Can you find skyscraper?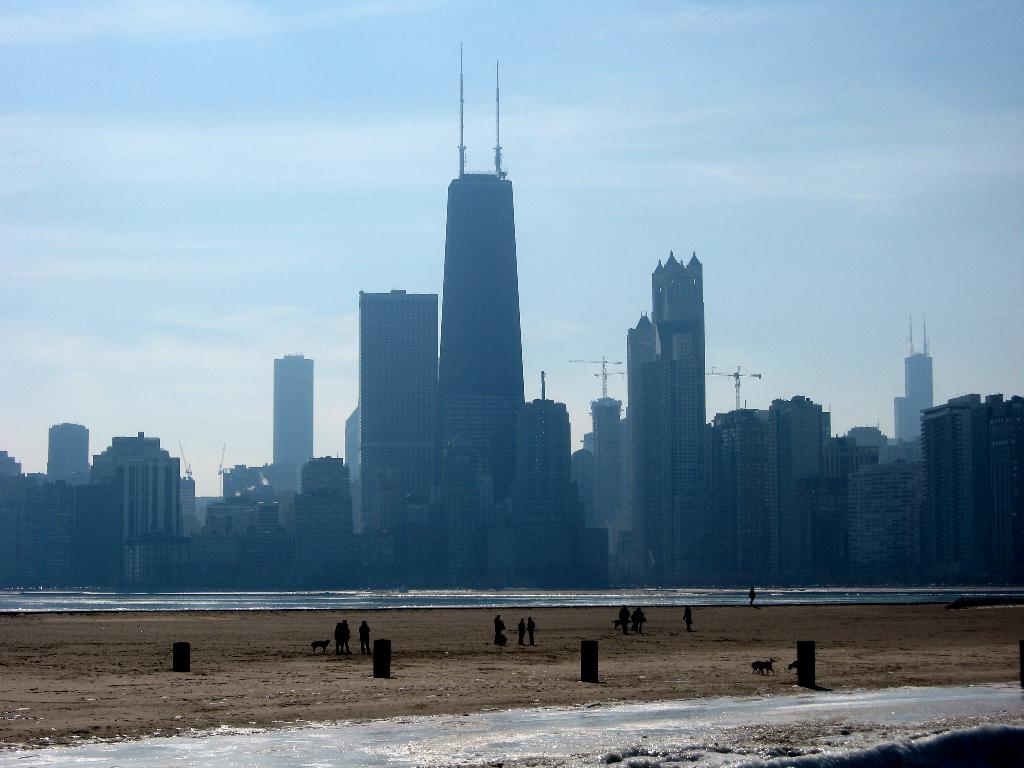
Yes, bounding box: bbox(905, 315, 932, 436).
